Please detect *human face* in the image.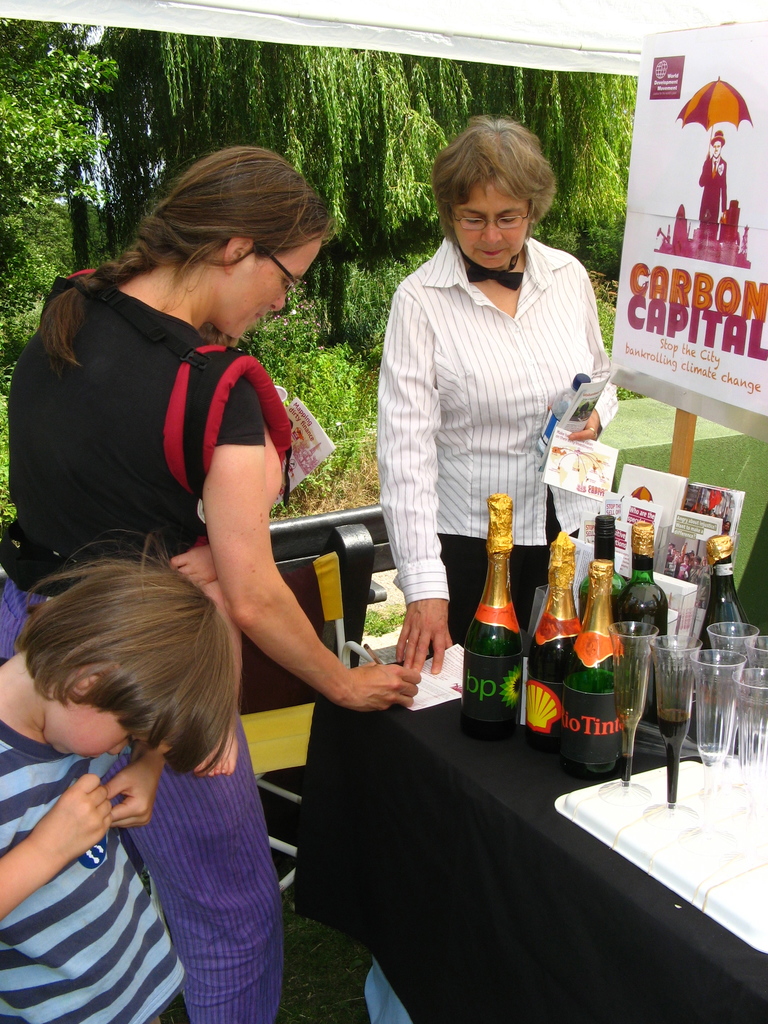
x1=236 y1=239 x2=326 y2=342.
